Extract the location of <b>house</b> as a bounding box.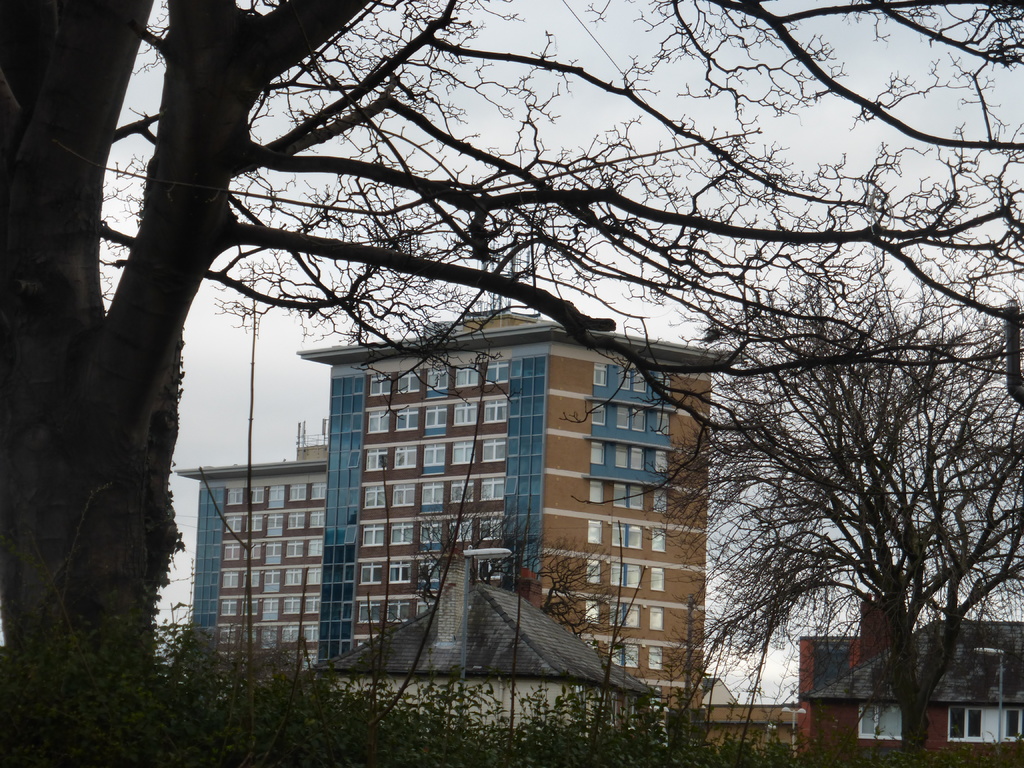
[left=292, top=303, right=751, bottom=766].
